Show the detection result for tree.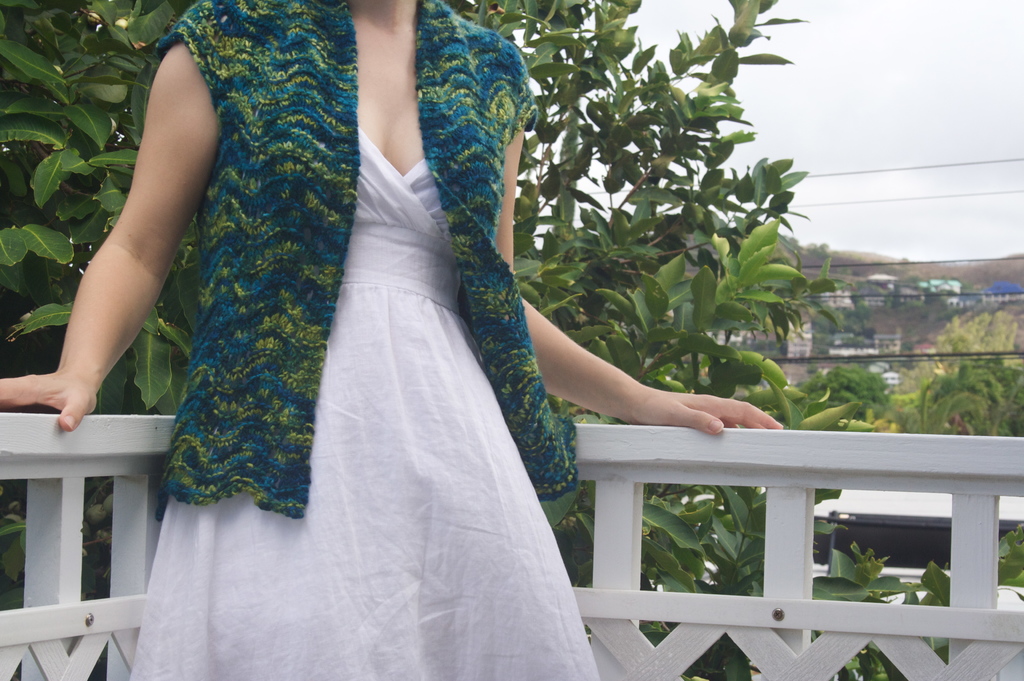
locate(794, 359, 892, 422).
